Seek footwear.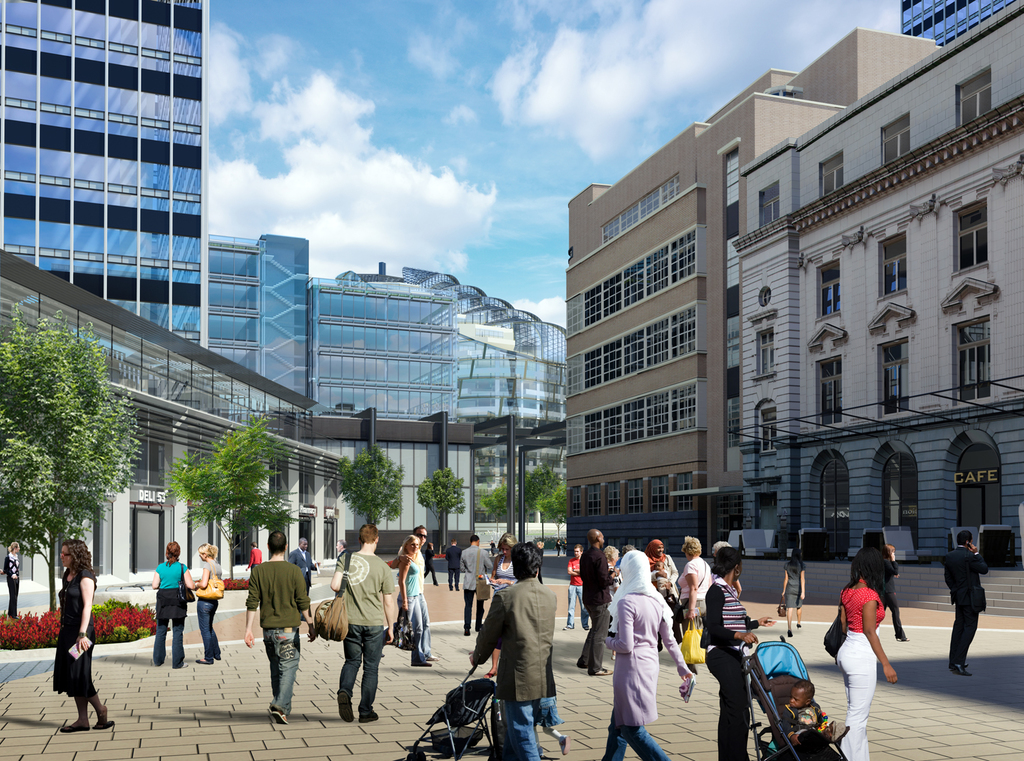
591, 671, 612, 676.
